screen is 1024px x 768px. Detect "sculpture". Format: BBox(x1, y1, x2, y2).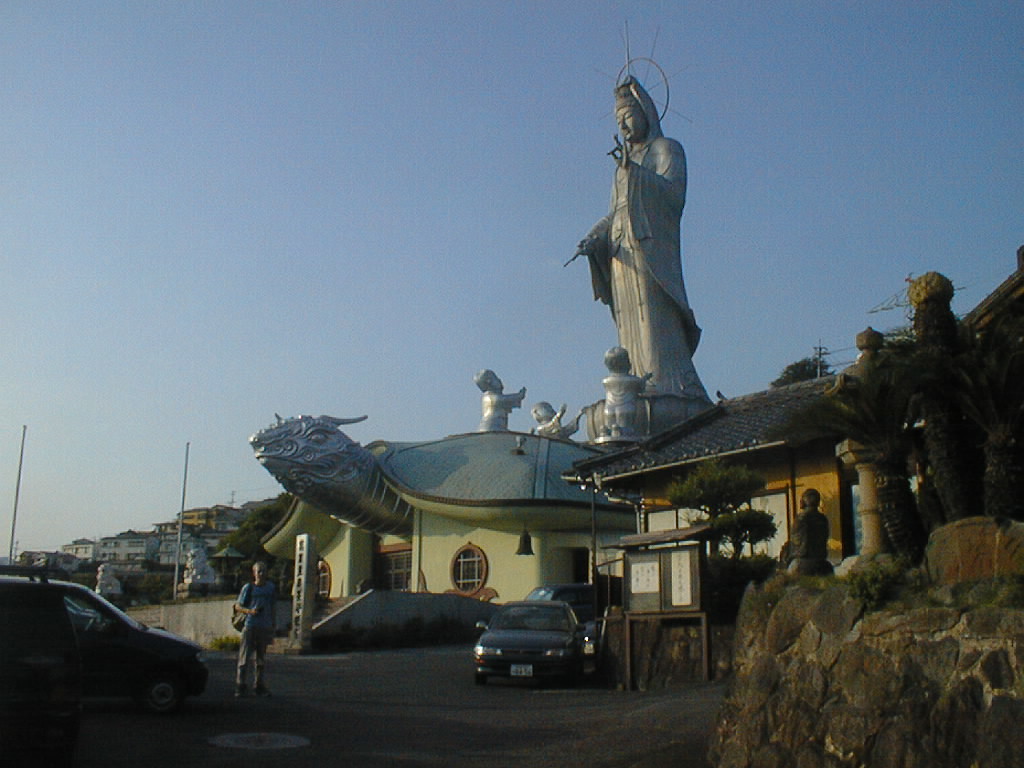
BBox(532, 400, 587, 434).
